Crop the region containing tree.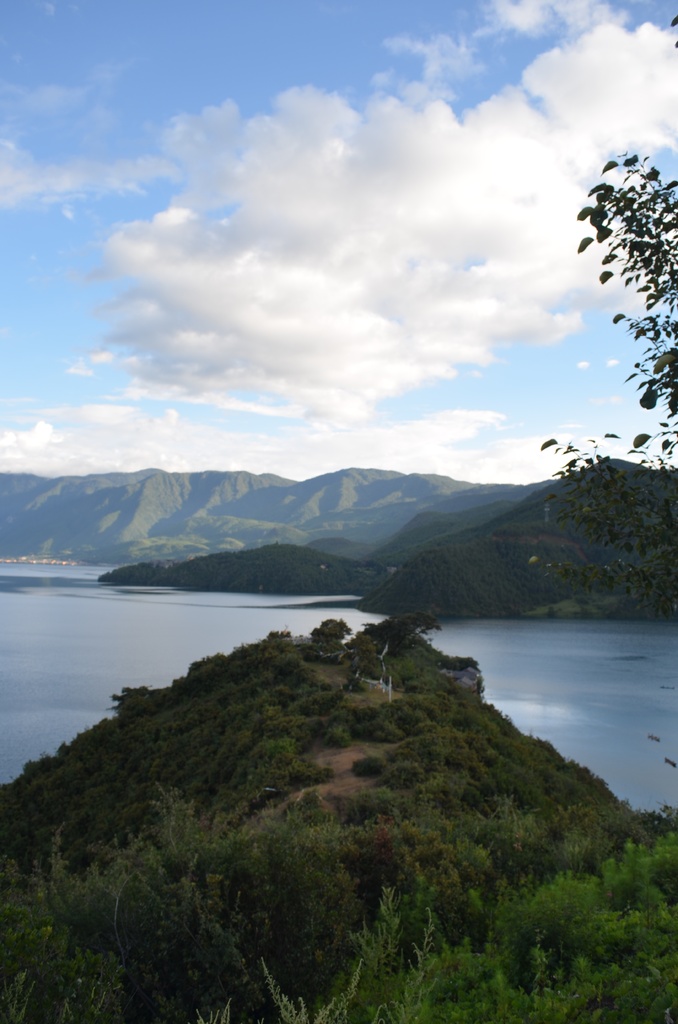
Crop region: [x1=540, y1=15, x2=677, y2=624].
